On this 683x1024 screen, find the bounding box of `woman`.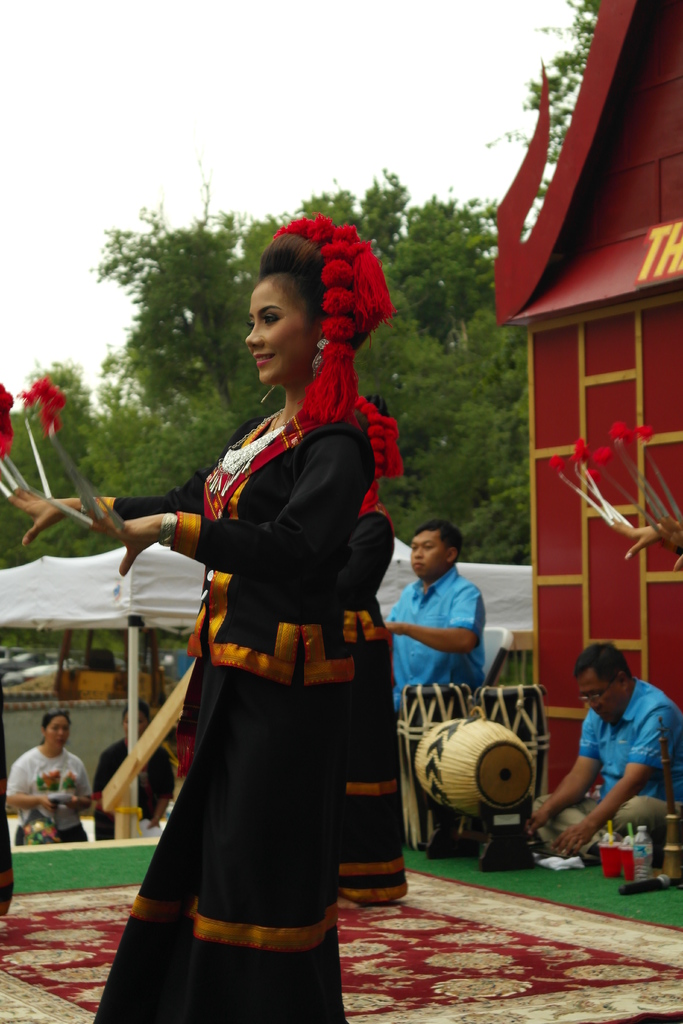
Bounding box: detection(95, 696, 174, 835).
